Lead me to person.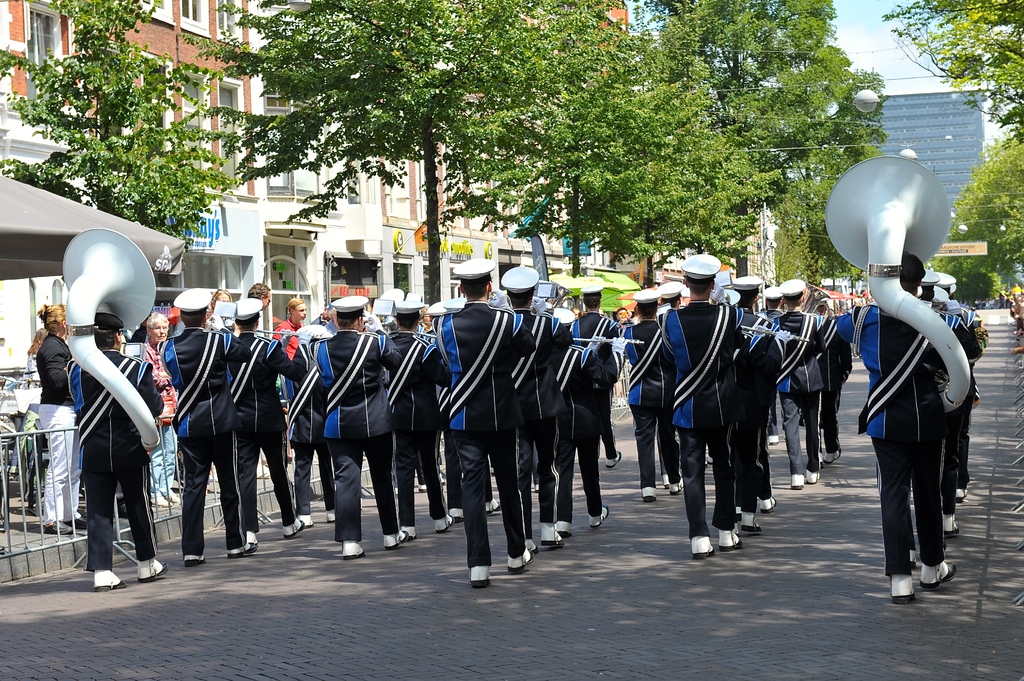
Lead to 812:296:851:460.
